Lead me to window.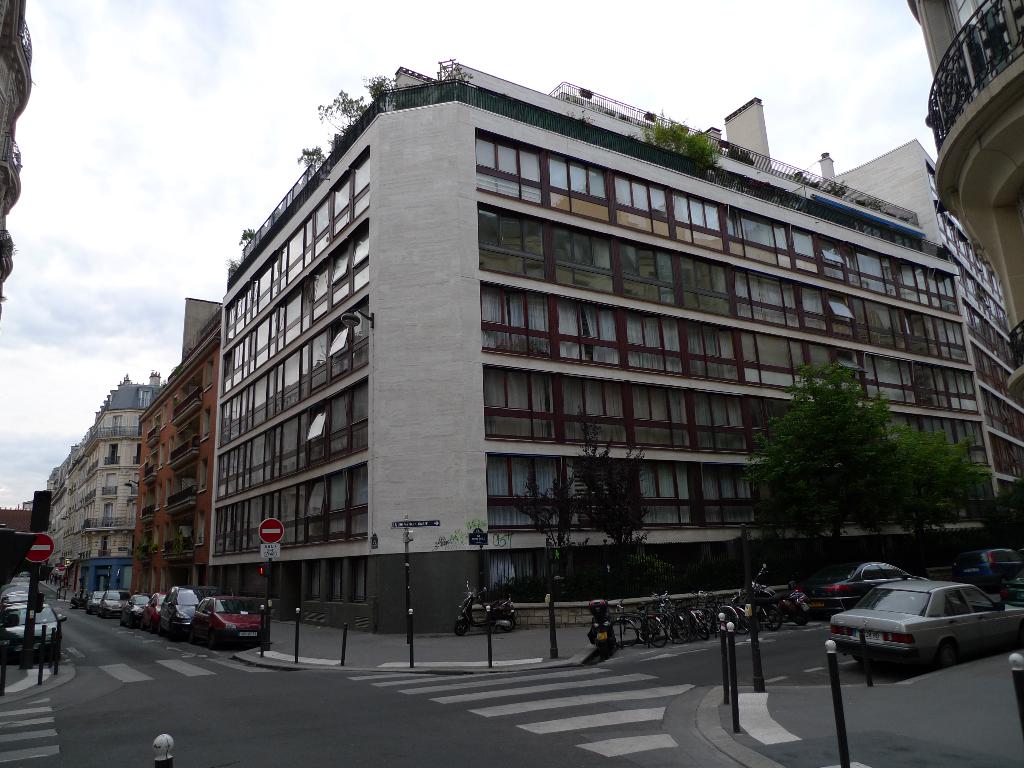
Lead to 817:241:844:264.
